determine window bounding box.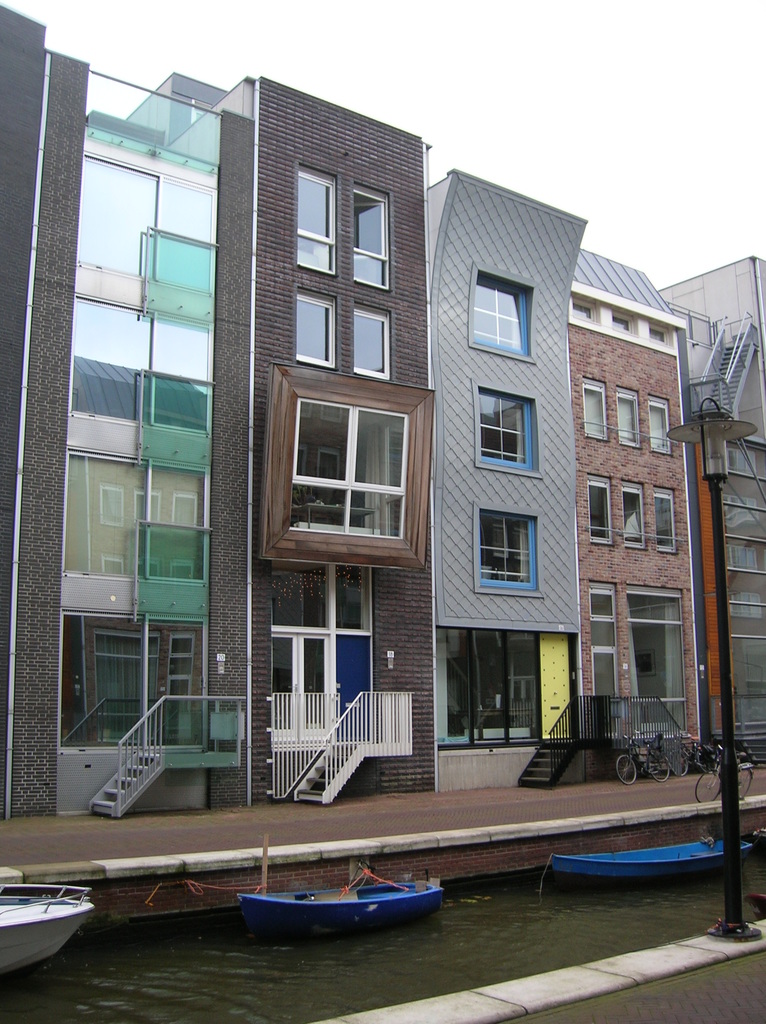
Determined: 296,292,335,369.
